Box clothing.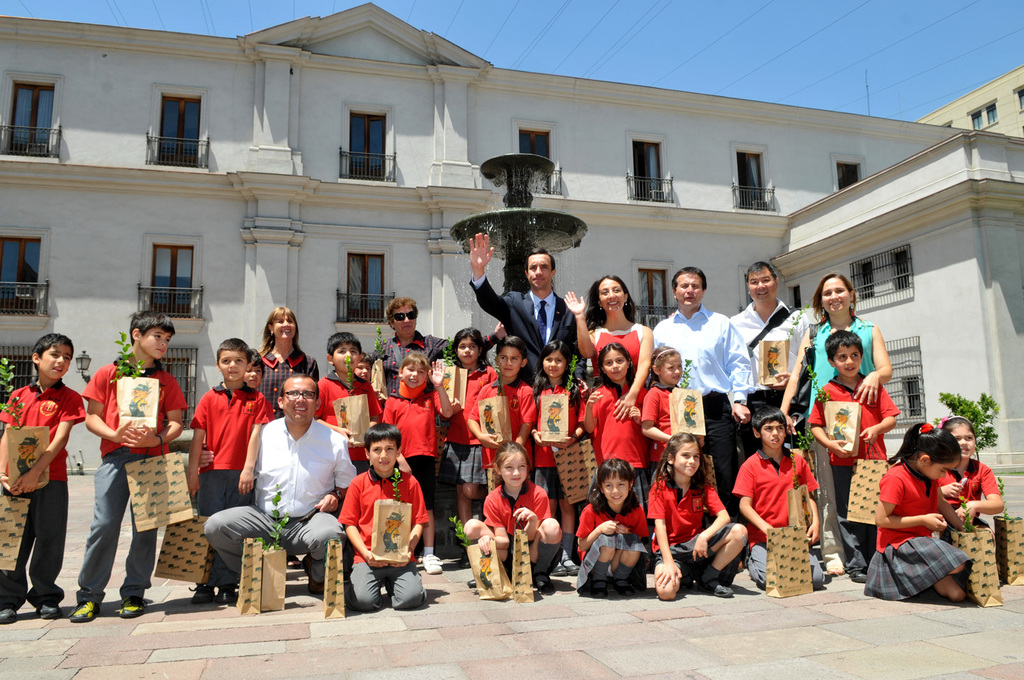
x1=474 y1=470 x2=552 y2=560.
